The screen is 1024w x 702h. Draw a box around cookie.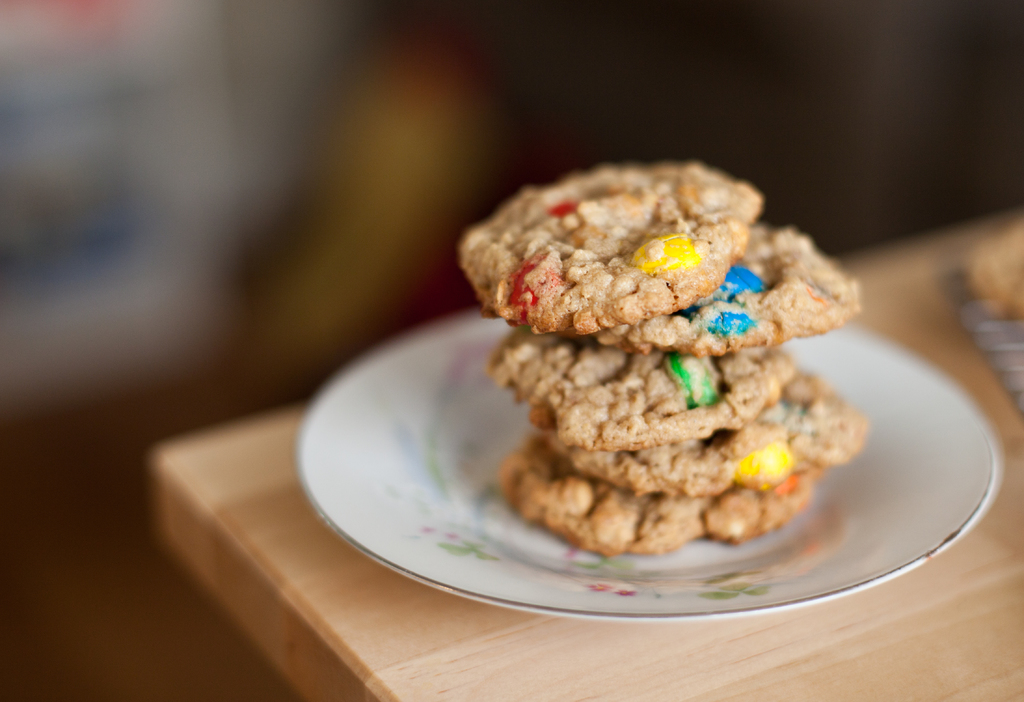
Rect(456, 155, 764, 333).
